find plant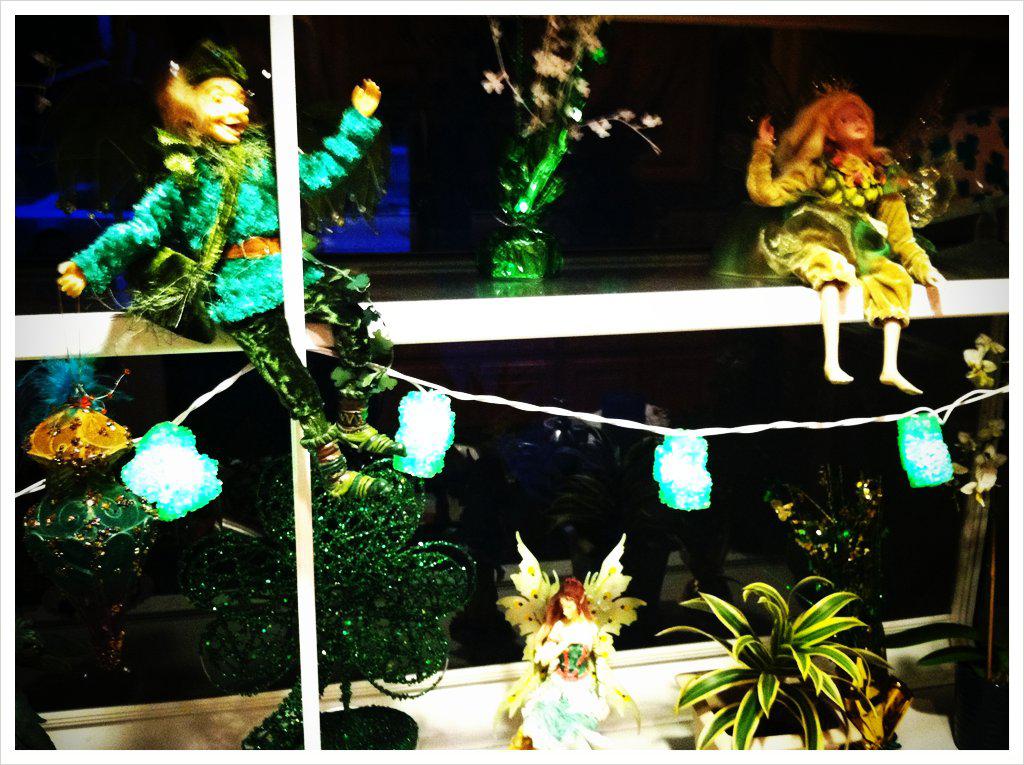
<bbox>663, 566, 910, 743</bbox>
